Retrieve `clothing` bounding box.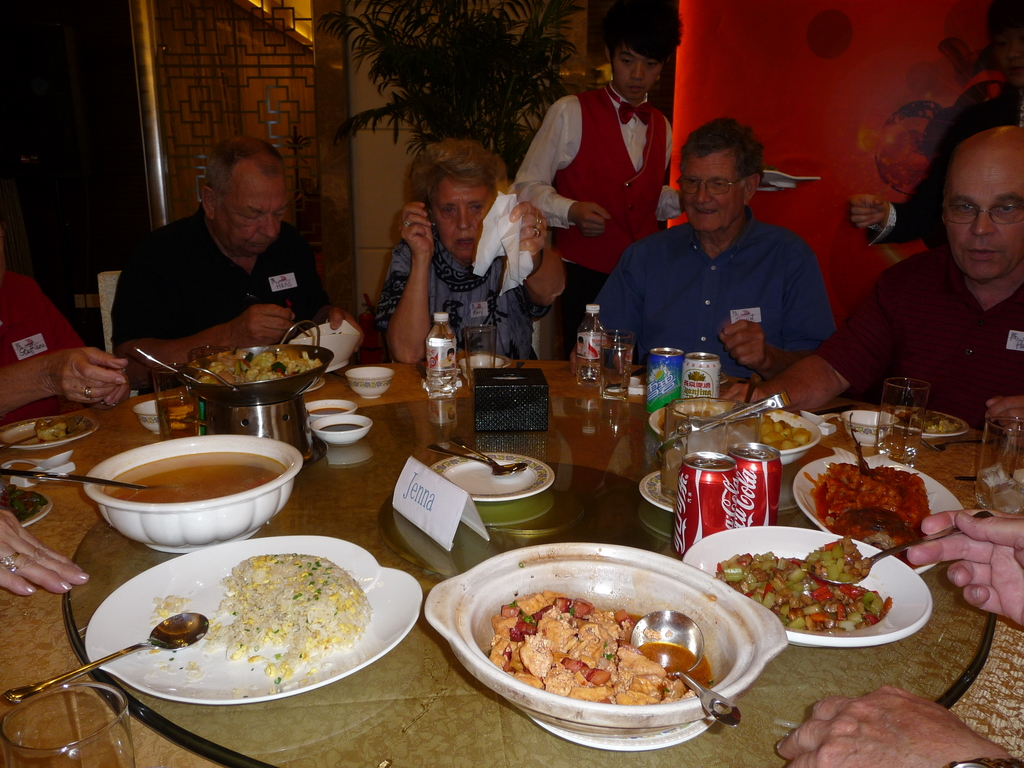
Bounding box: box(519, 76, 680, 352).
